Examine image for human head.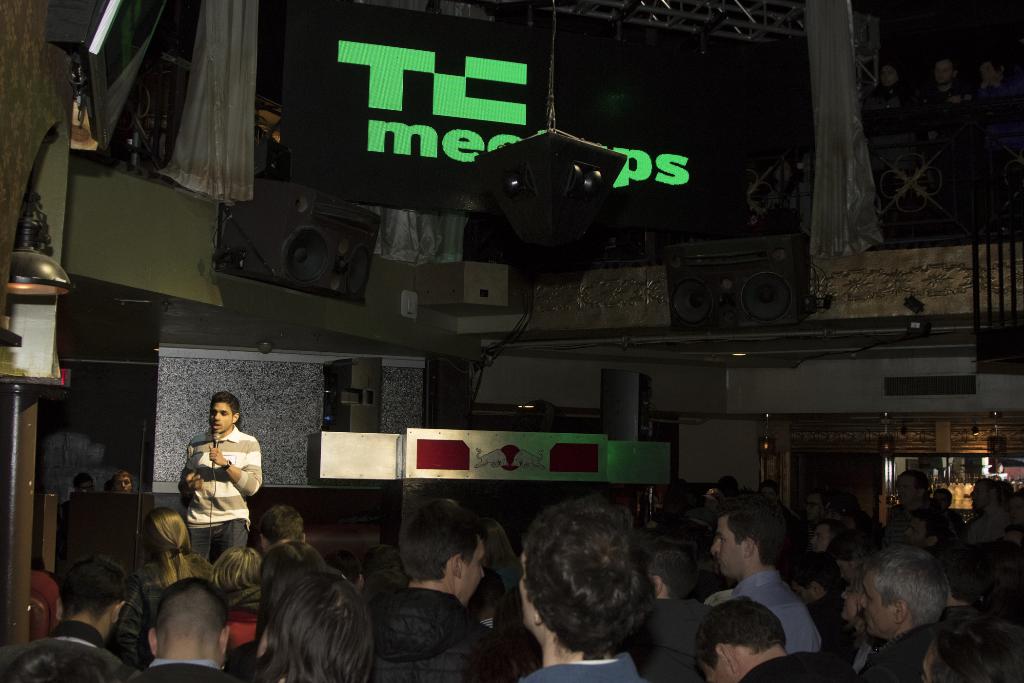
Examination result: [323,549,359,579].
